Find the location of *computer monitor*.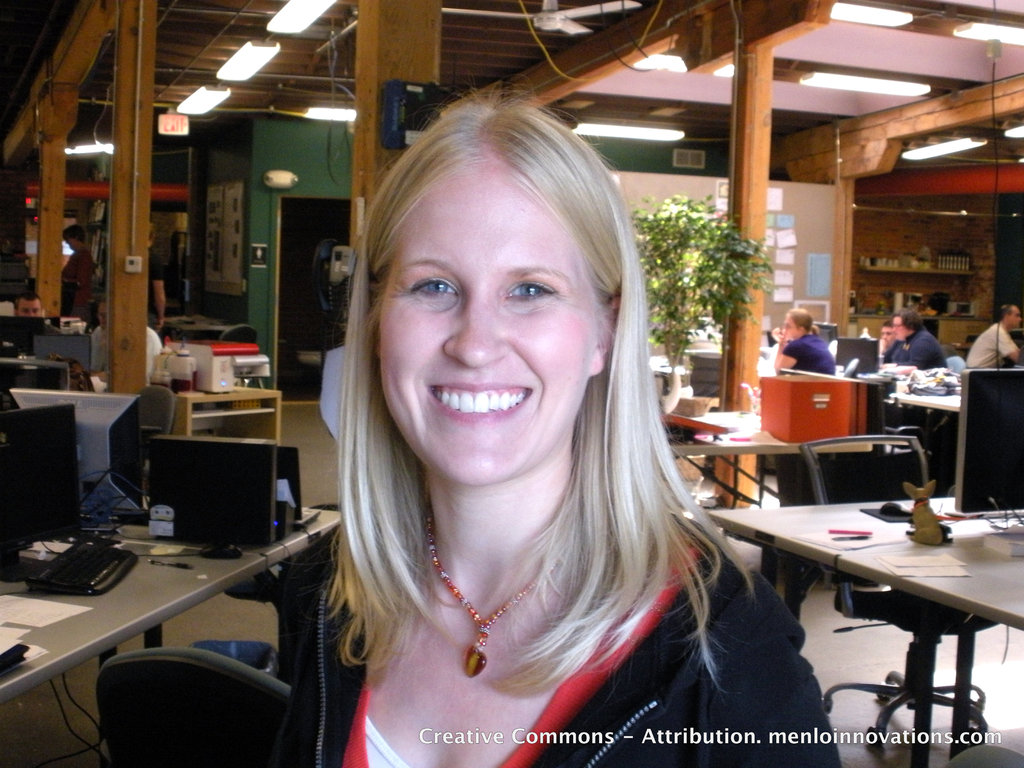
Location: {"left": 812, "top": 320, "right": 841, "bottom": 349}.
